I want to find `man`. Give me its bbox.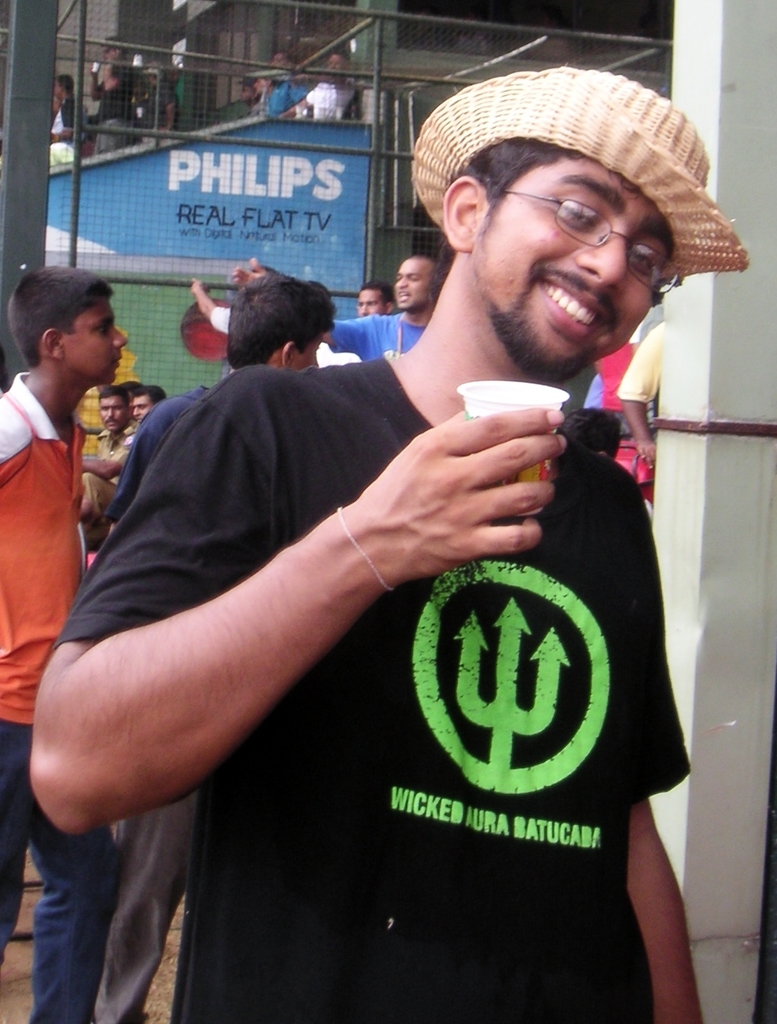
x1=189 y1=285 x2=399 y2=366.
